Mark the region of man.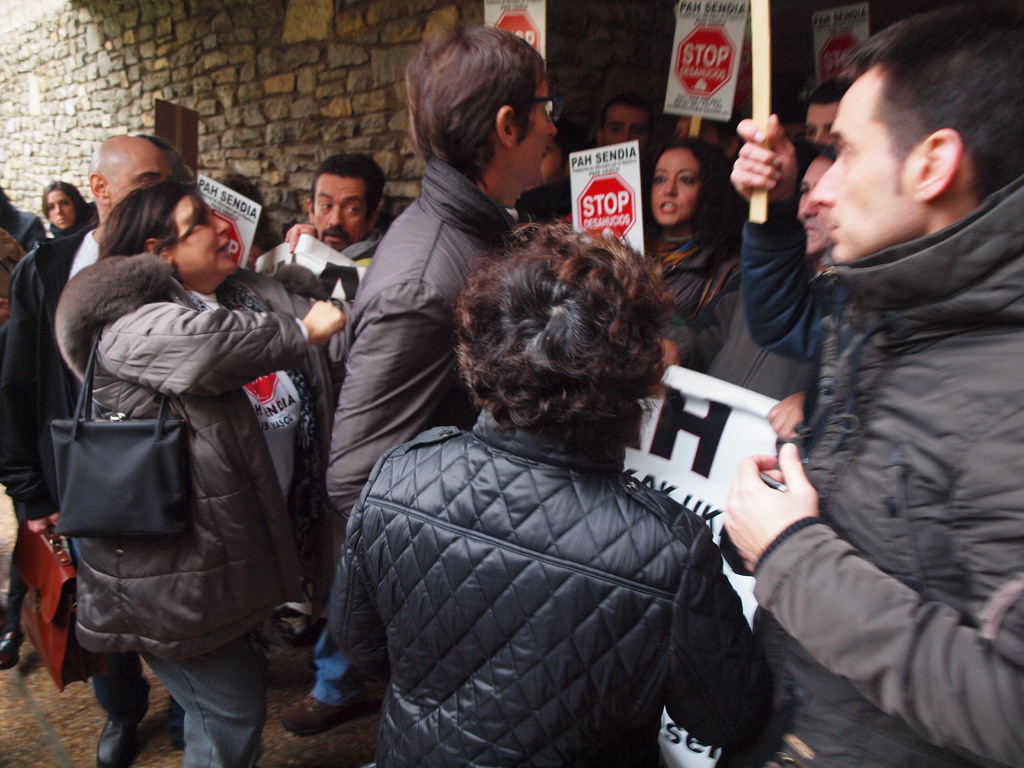
Region: [x1=596, y1=97, x2=655, y2=175].
